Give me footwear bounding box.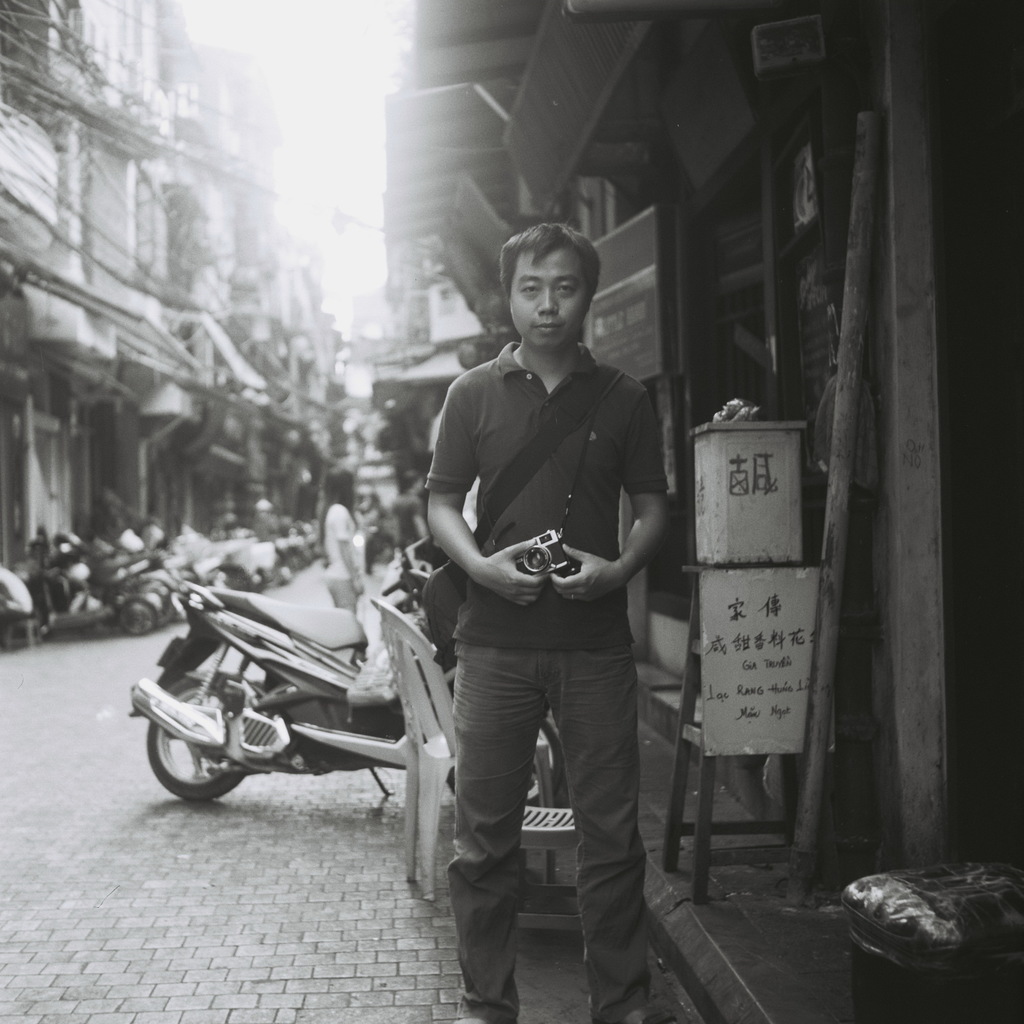
l=449, t=1009, r=510, b=1023.
